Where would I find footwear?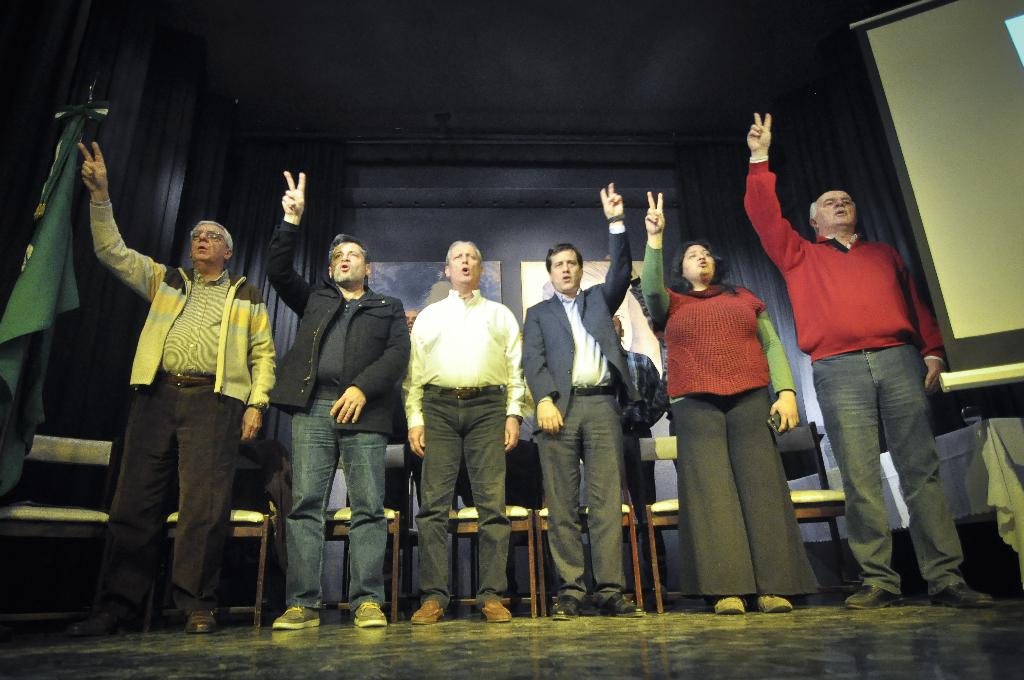
At {"x1": 408, "y1": 592, "x2": 444, "y2": 627}.
